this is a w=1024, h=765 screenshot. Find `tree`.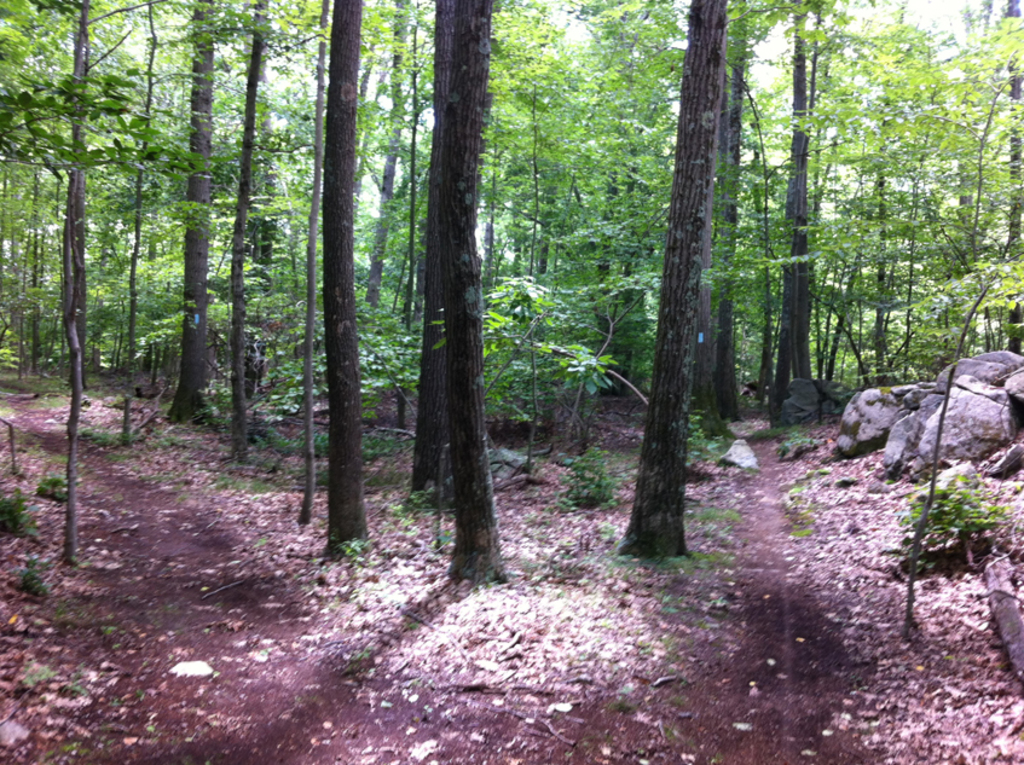
Bounding box: 617:0:728:563.
